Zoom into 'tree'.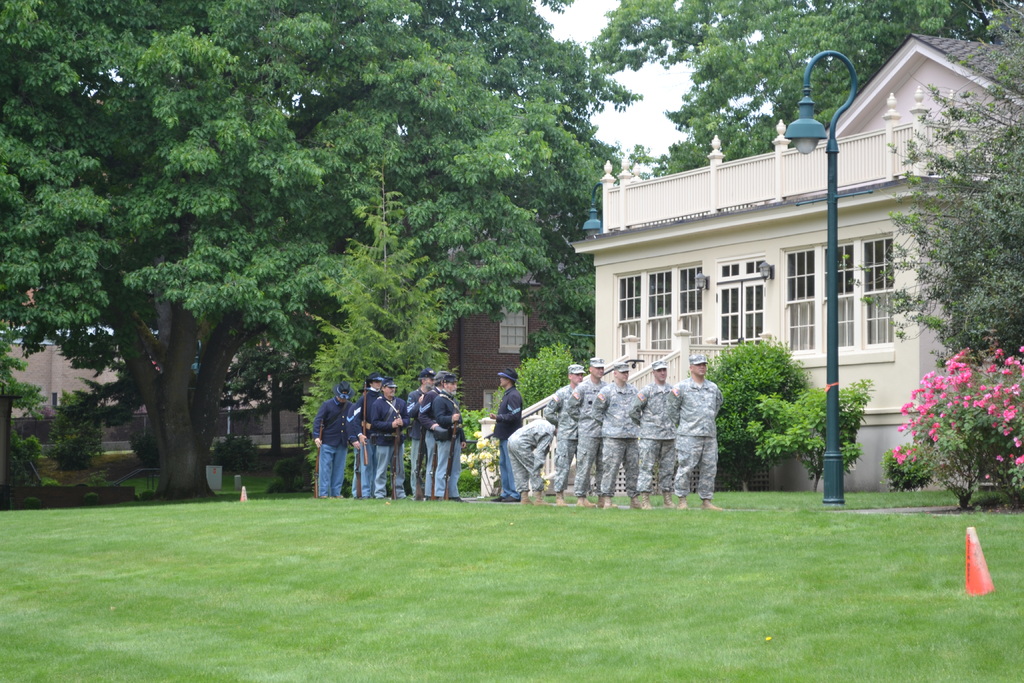
Zoom target: <box>0,0,635,501</box>.
